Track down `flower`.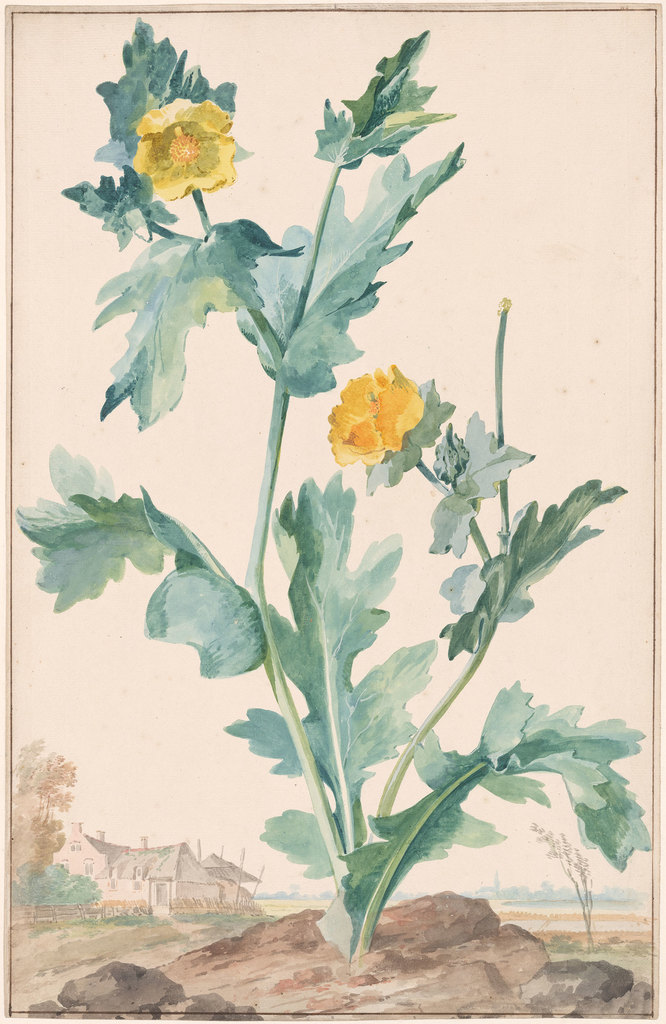
Tracked to box=[325, 357, 425, 481].
